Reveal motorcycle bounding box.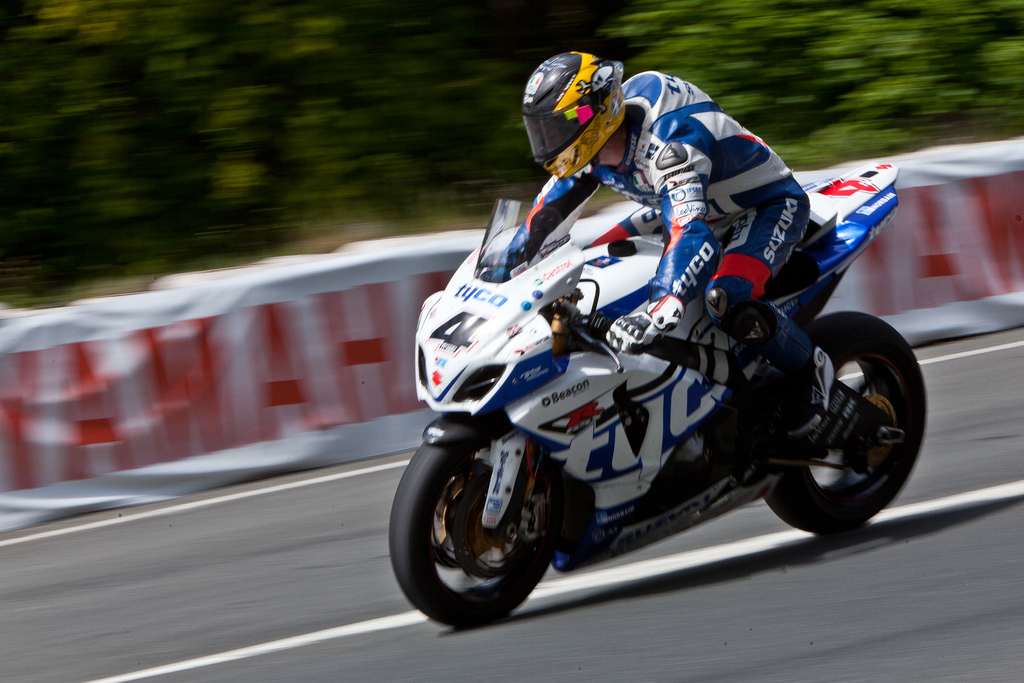
Revealed: locate(403, 144, 922, 630).
